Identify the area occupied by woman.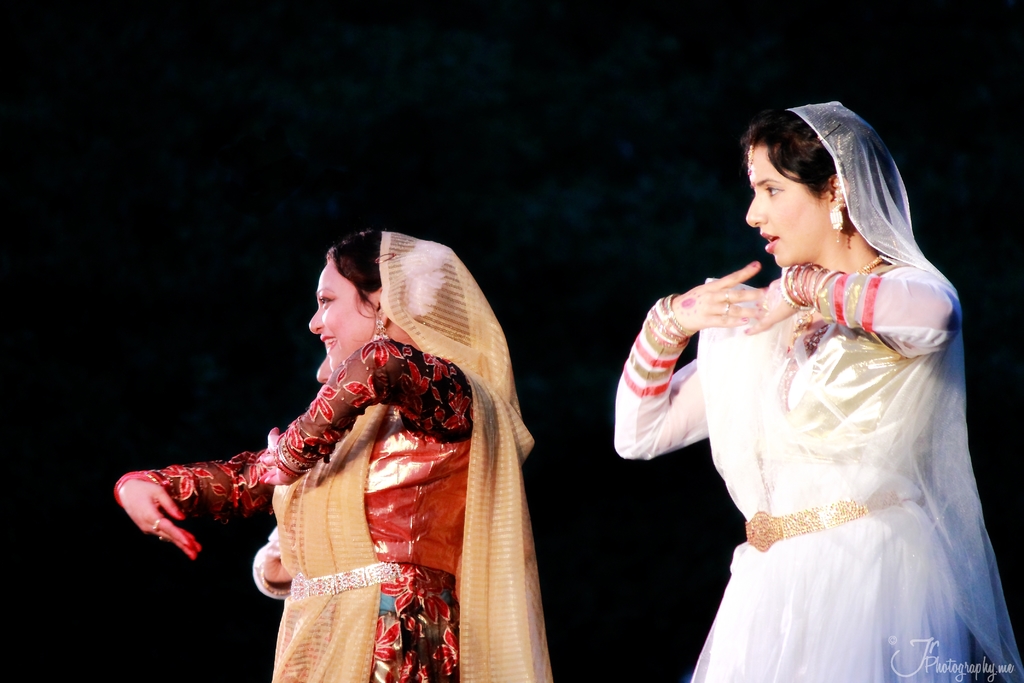
Area: crop(623, 111, 1001, 682).
